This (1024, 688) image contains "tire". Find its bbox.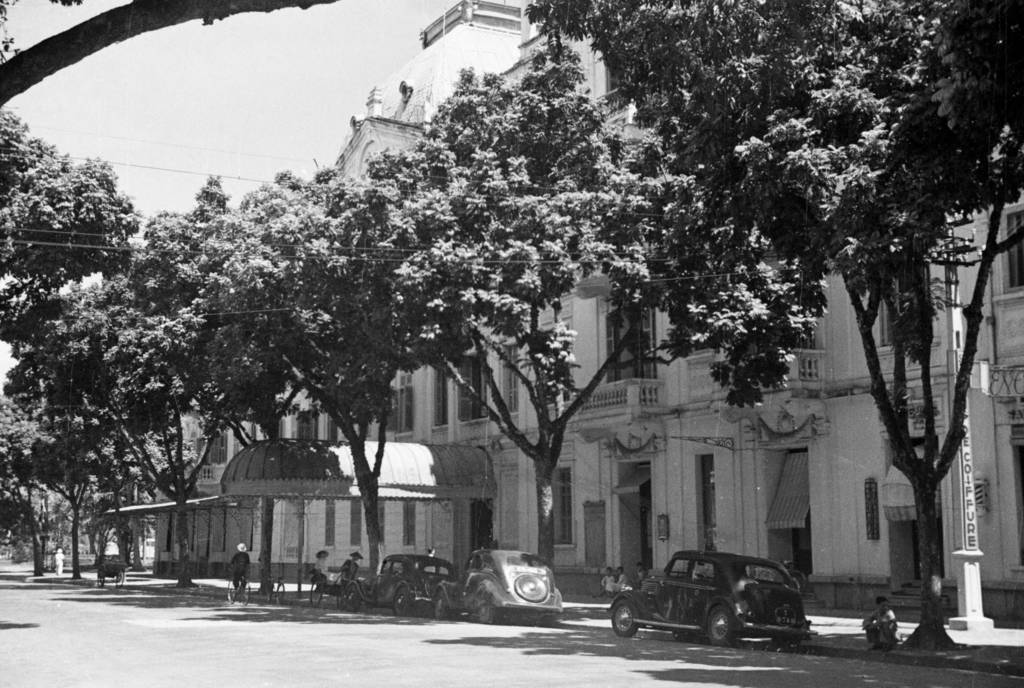
crop(241, 581, 254, 605).
